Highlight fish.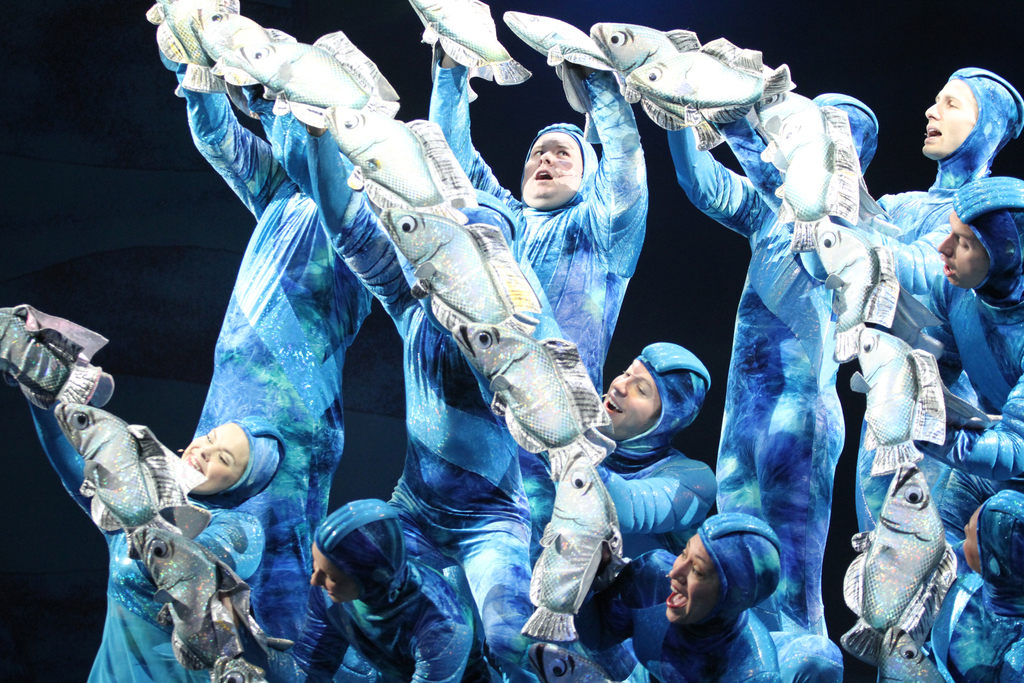
Highlighted region: locate(626, 42, 792, 132).
